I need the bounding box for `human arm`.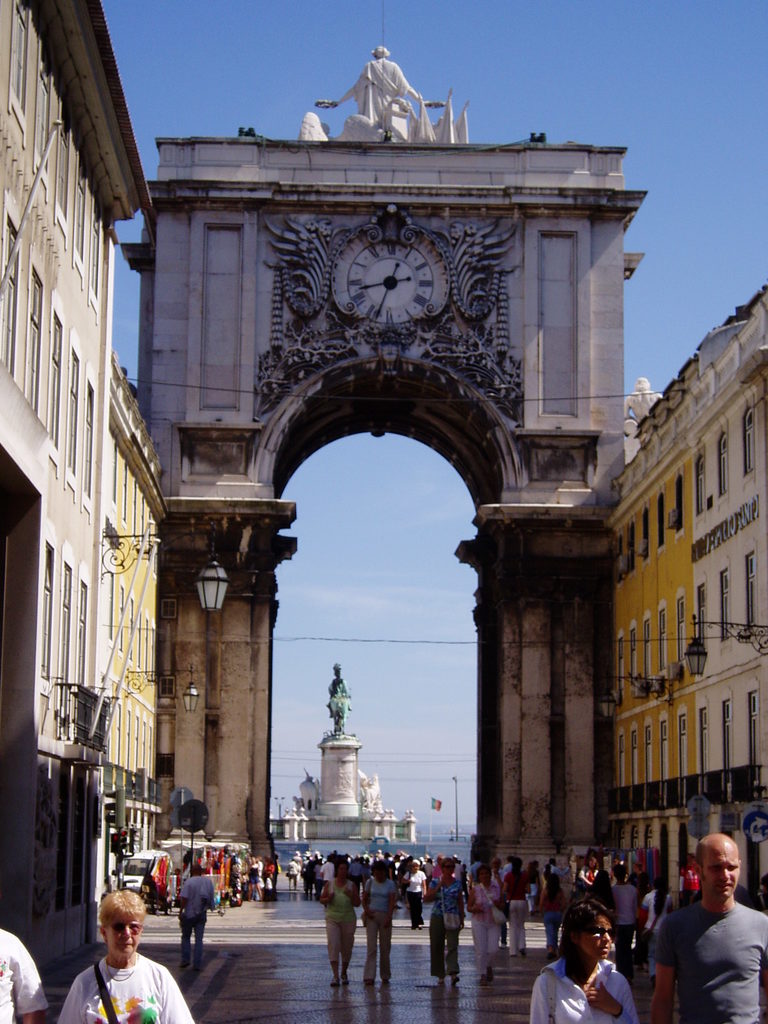
Here it is: <box>166,966,209,1023</box>.
